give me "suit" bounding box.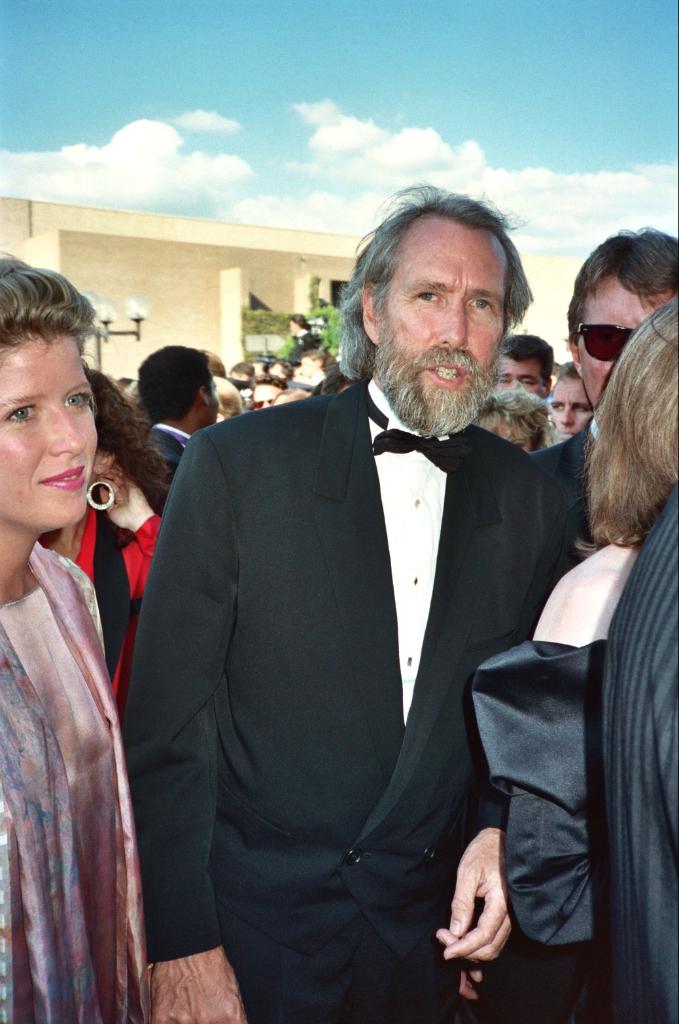
l=116, t=385, r=580, b=1023.
